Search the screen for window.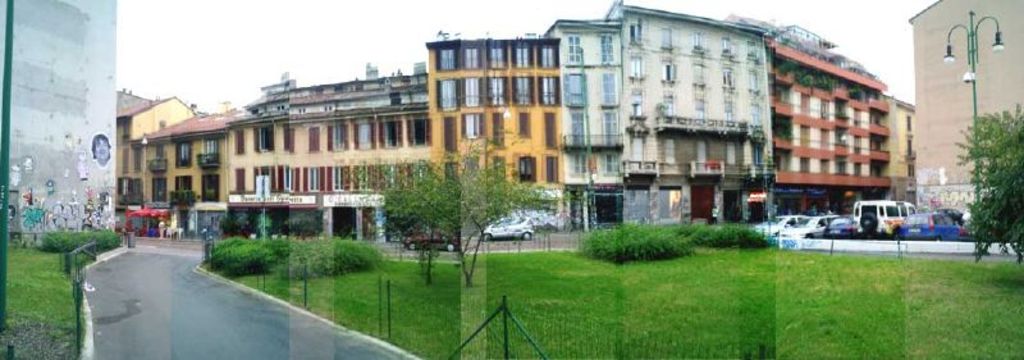
Found at region(662, 61, 677, 82).
